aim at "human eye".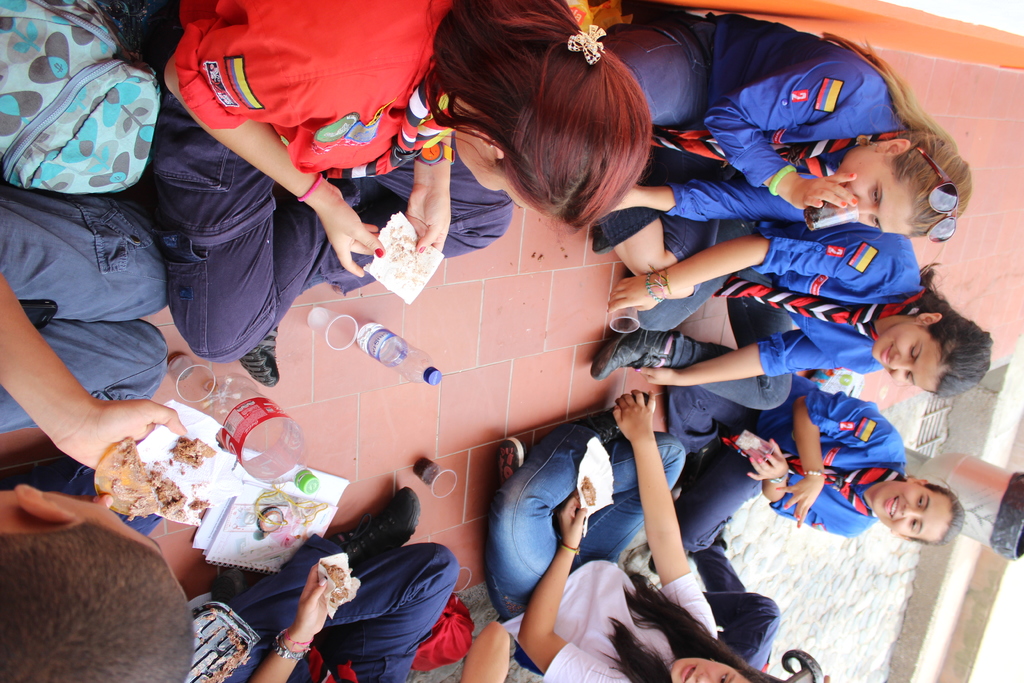
Aimed at {"x1": 908, "y1": 517, "x2": 921, "y2": 530}.
